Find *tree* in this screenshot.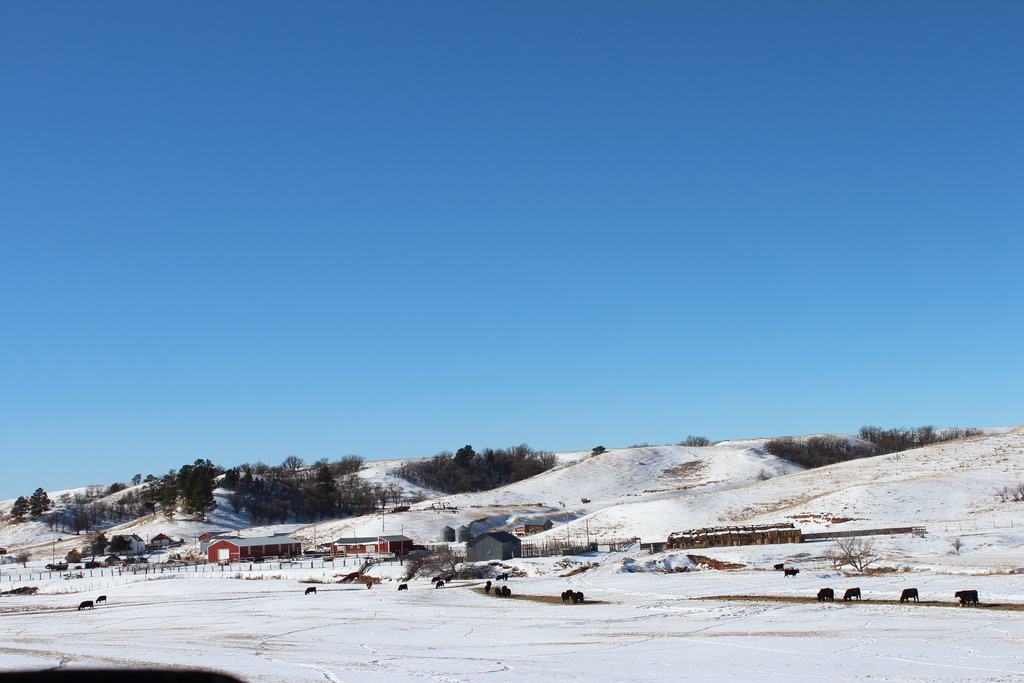
The bounding box for *tree* is region(89, 530, 110, 562).
